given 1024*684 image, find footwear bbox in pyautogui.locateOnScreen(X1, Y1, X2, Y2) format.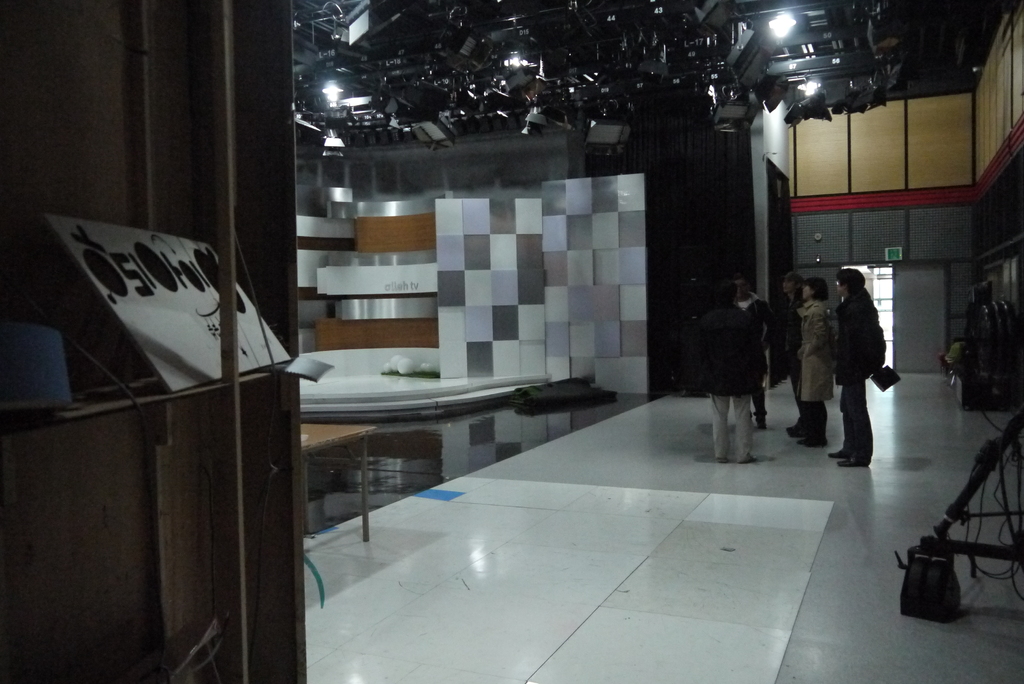
pyautogui.locateOnScreen(783, 423, 808, 430).
